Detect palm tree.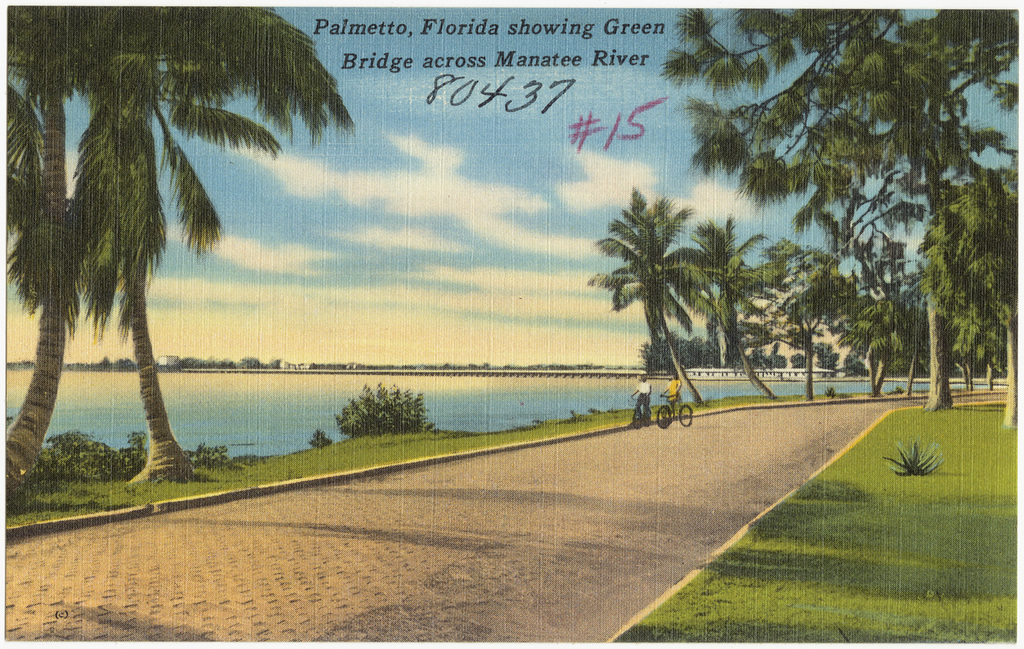
Detected at {"x1": 686, "y1": 205, "x2": 786, "y2": 401}.
